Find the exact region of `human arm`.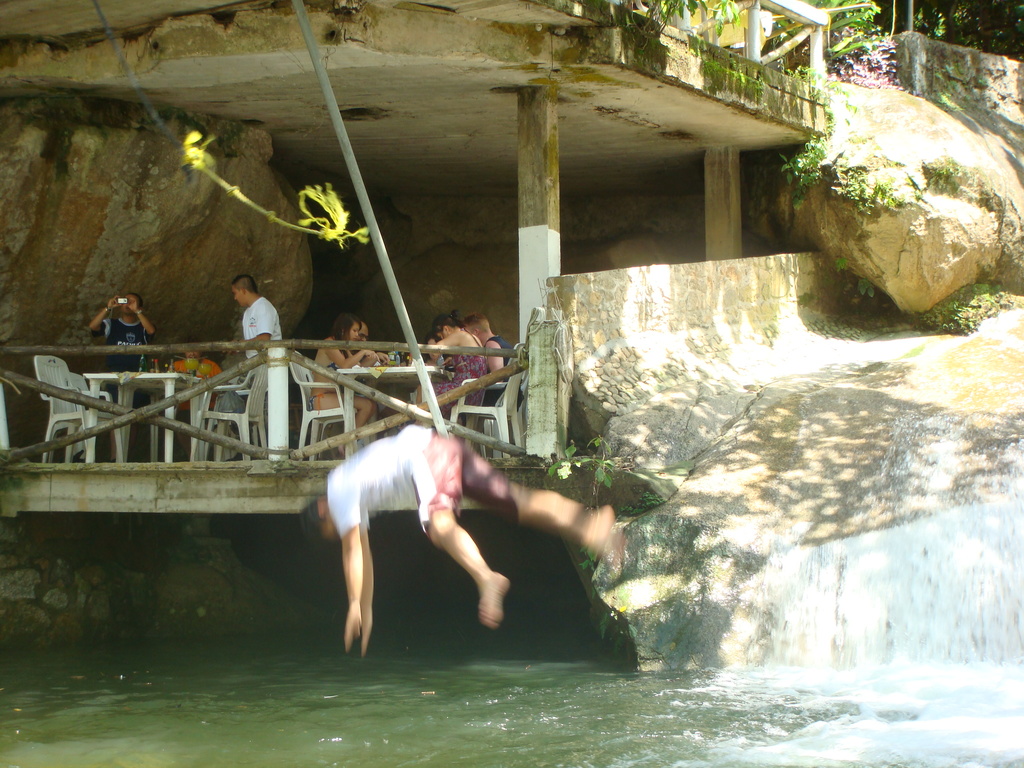
Exact region: <bbox>431, 331, 466, 352</bbox>.
